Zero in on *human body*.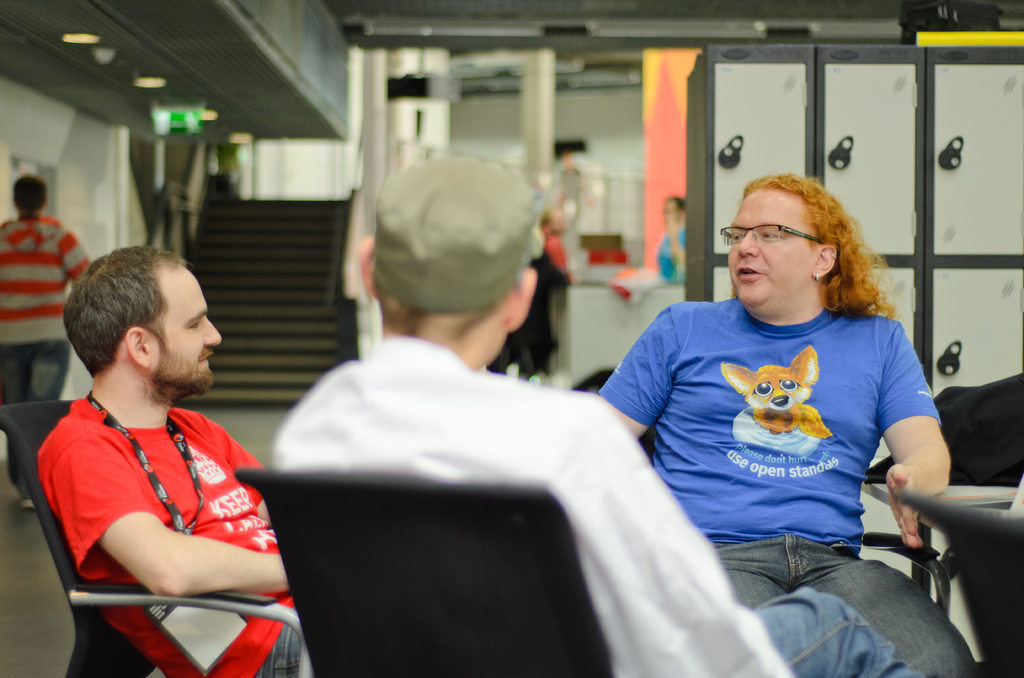
Zeroed in: 513:223:574:383.
